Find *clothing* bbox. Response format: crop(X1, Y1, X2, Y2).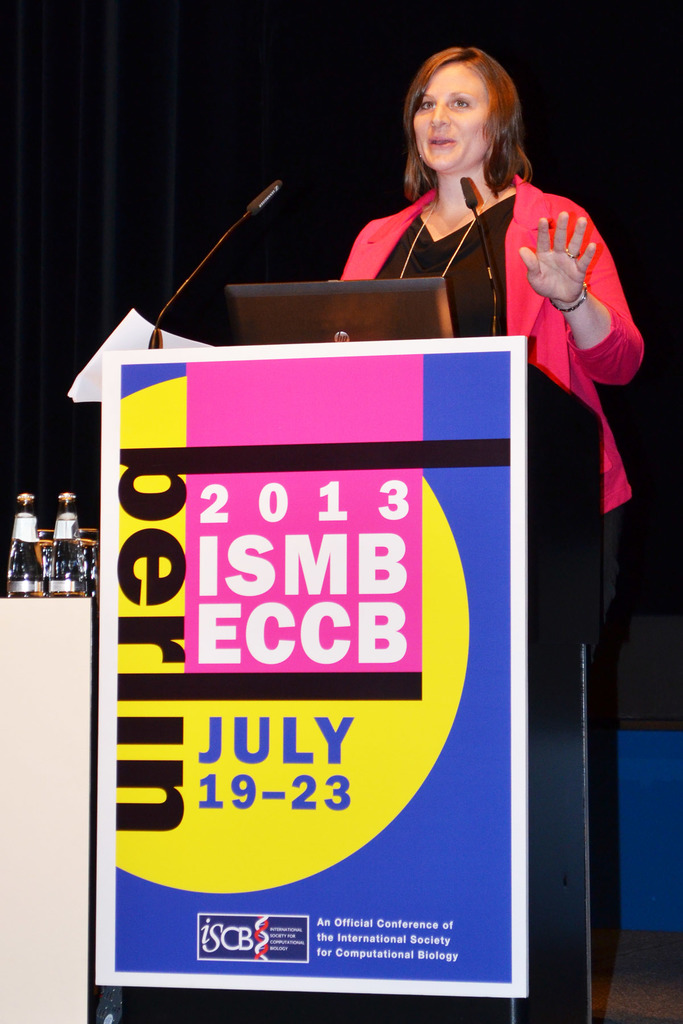
crop(338, 167, 651, 515).
